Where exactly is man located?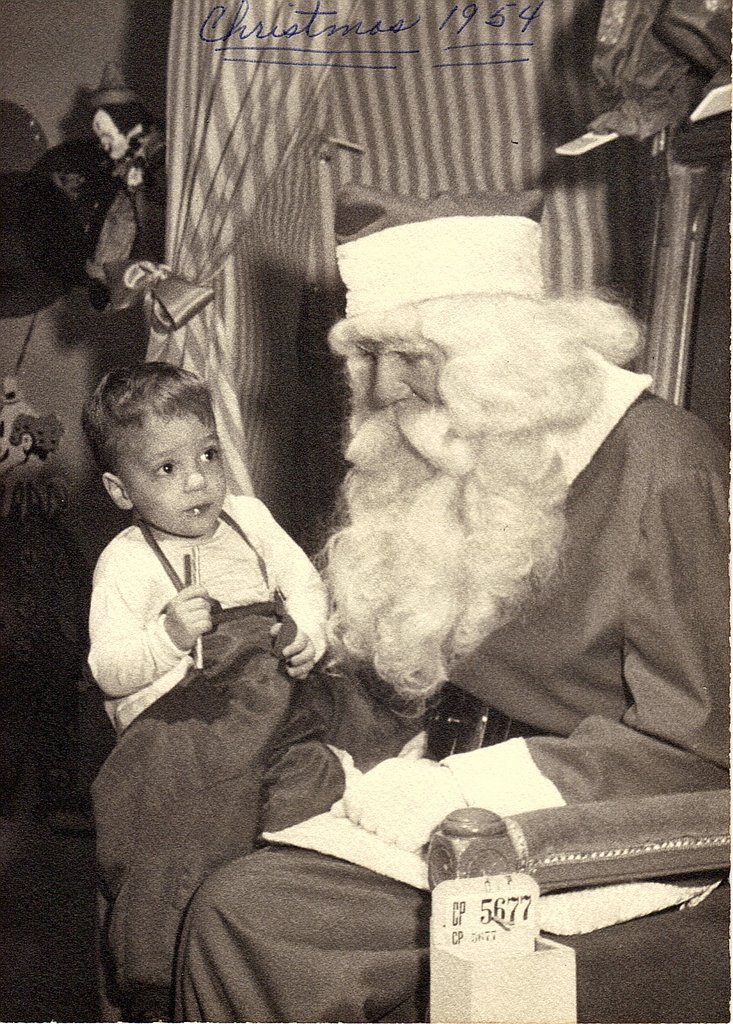
Its bounding box is {"left": 213, "top": 213, "right": 713, "bottom": 981}.
